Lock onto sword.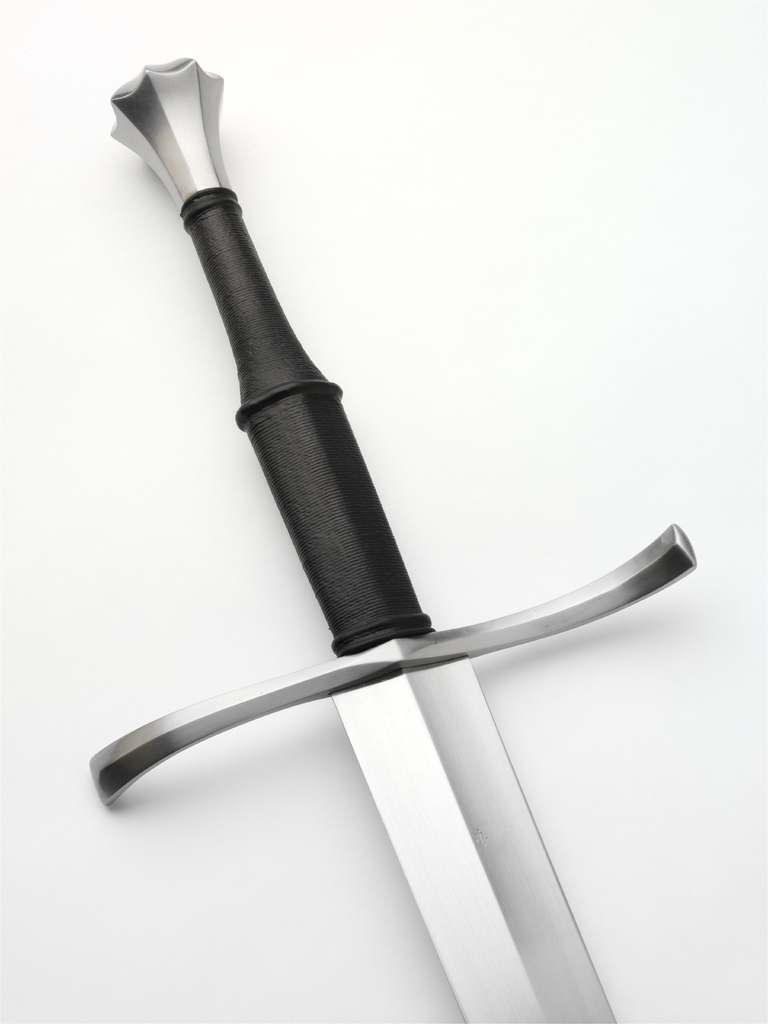
Locked: BBox(86, 54, 699, 1023).
